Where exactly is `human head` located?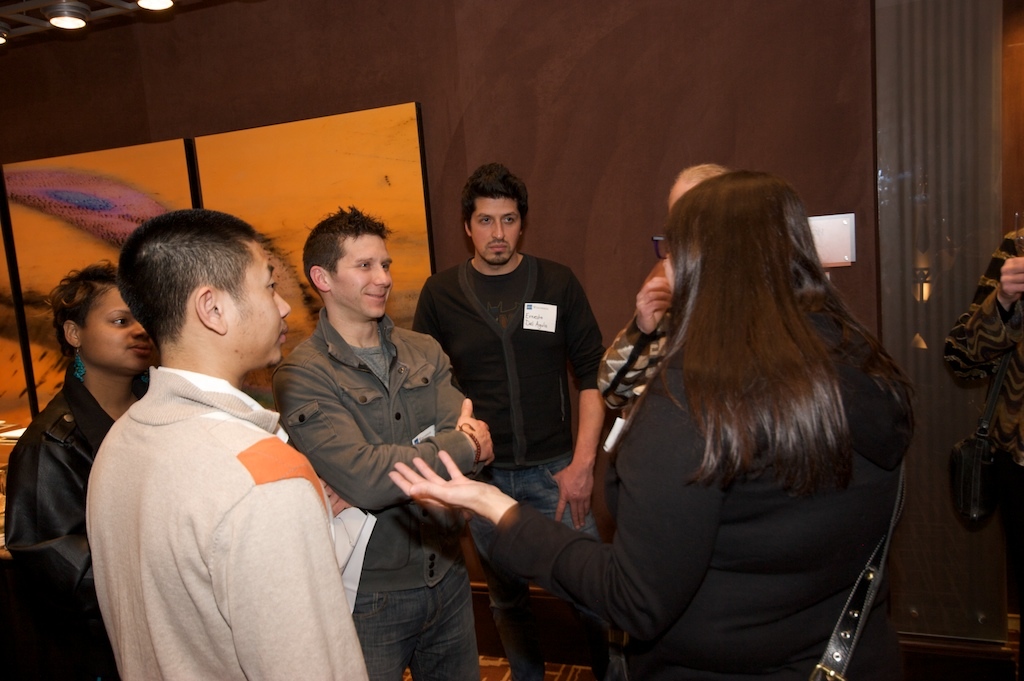
Its bounding box is [left=96, top=210, right=280, bottom=380].
